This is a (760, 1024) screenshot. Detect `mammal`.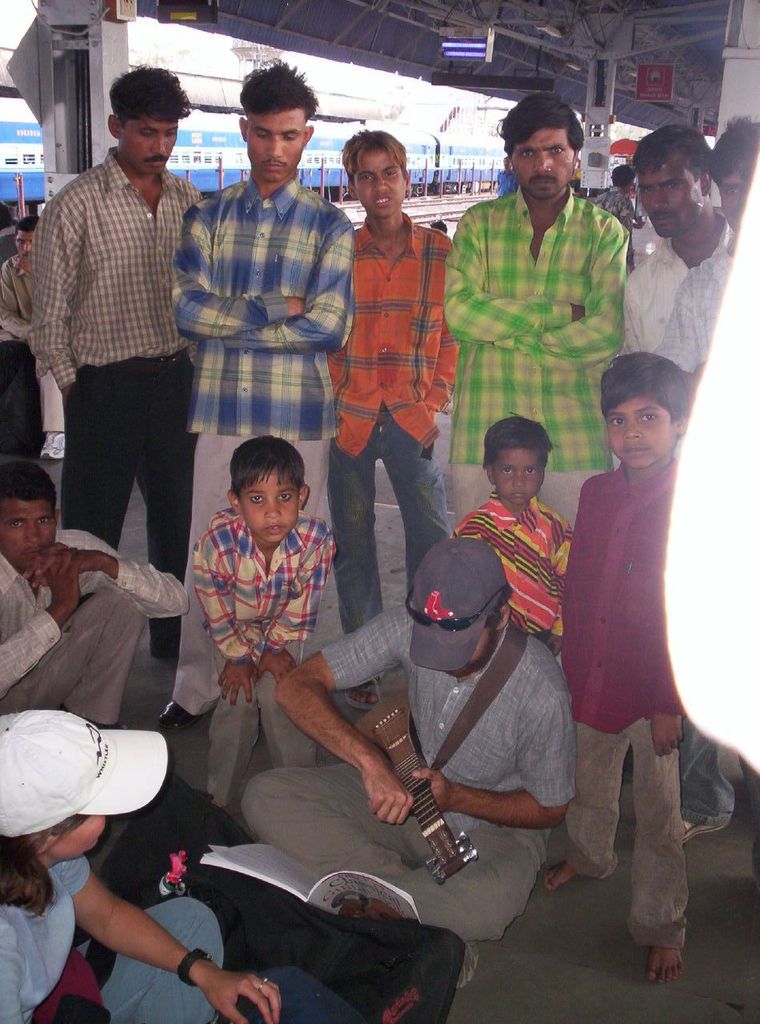
(538,348,688,984).
